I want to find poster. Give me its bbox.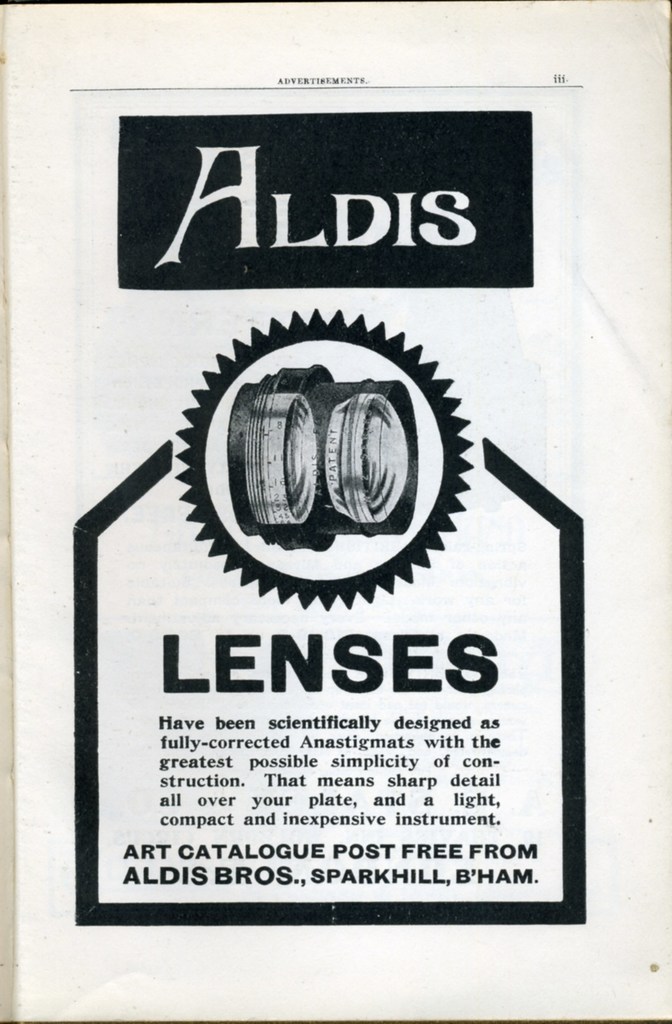
region(0, 1, 671, 1023).
